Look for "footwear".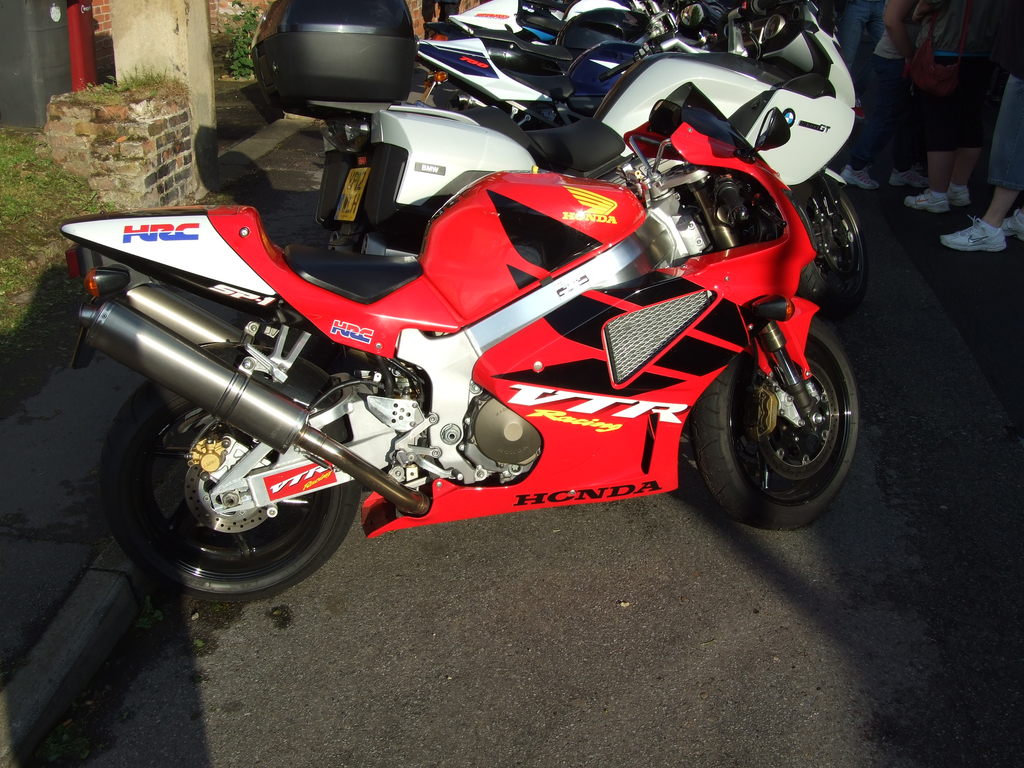
Found: 1003,207,1023,244.
